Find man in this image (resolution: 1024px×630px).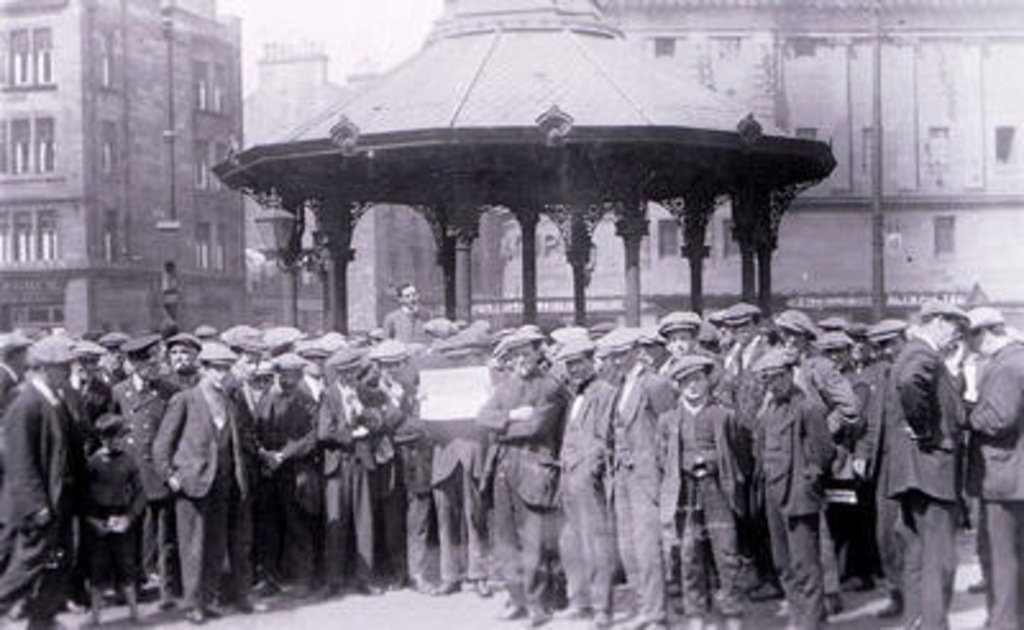
868,300,983,629.
